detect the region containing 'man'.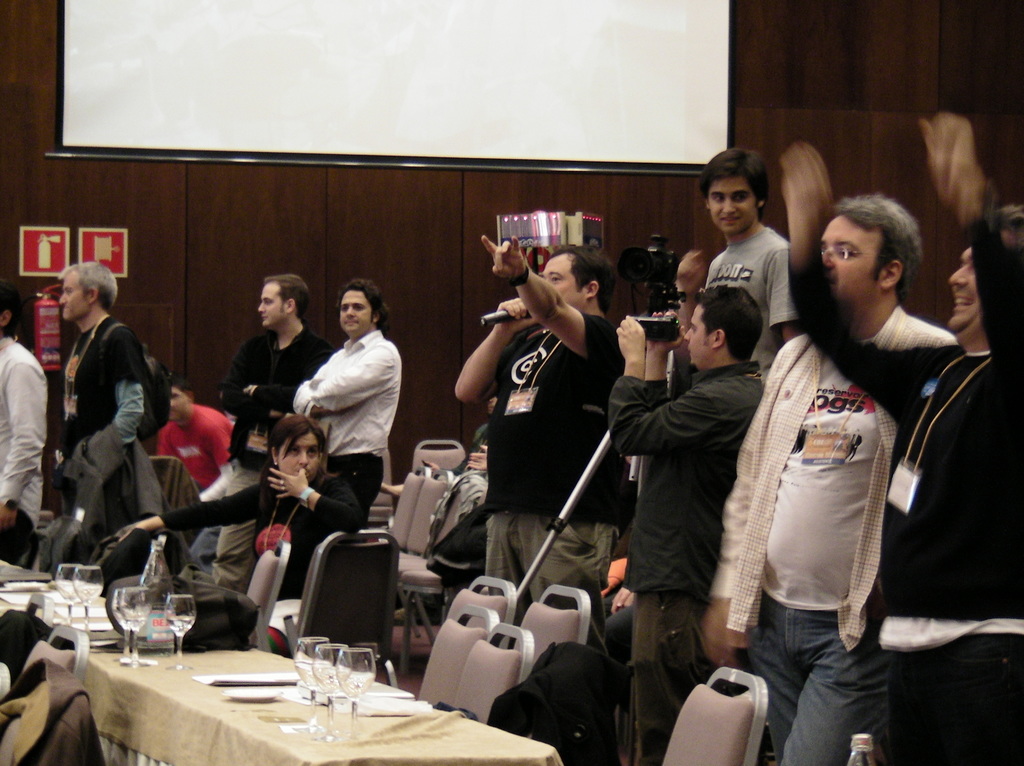
58 260 152 559.
